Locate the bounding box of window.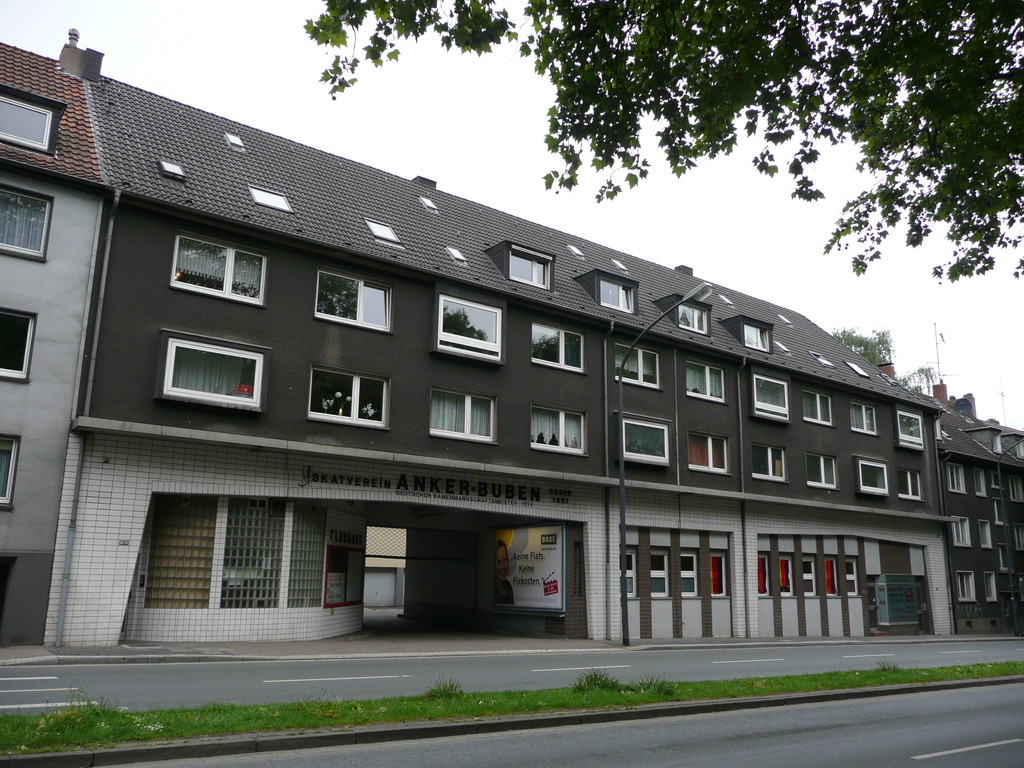
Bounding box: 826,559,838,595.
